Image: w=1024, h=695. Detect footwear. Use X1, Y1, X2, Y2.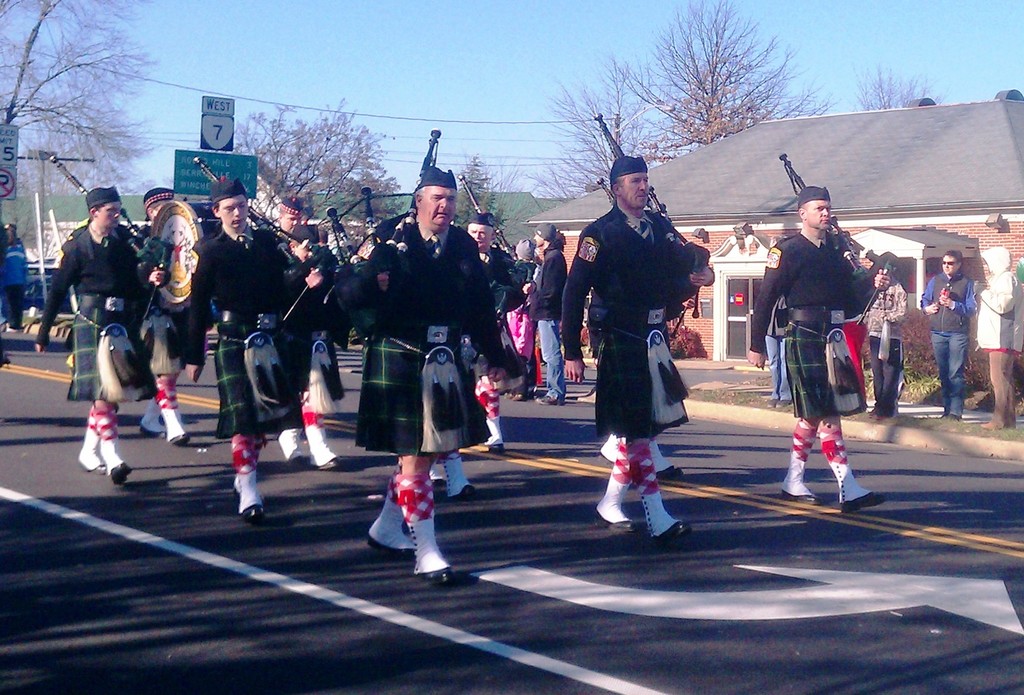
111, 463, 132, 486.
